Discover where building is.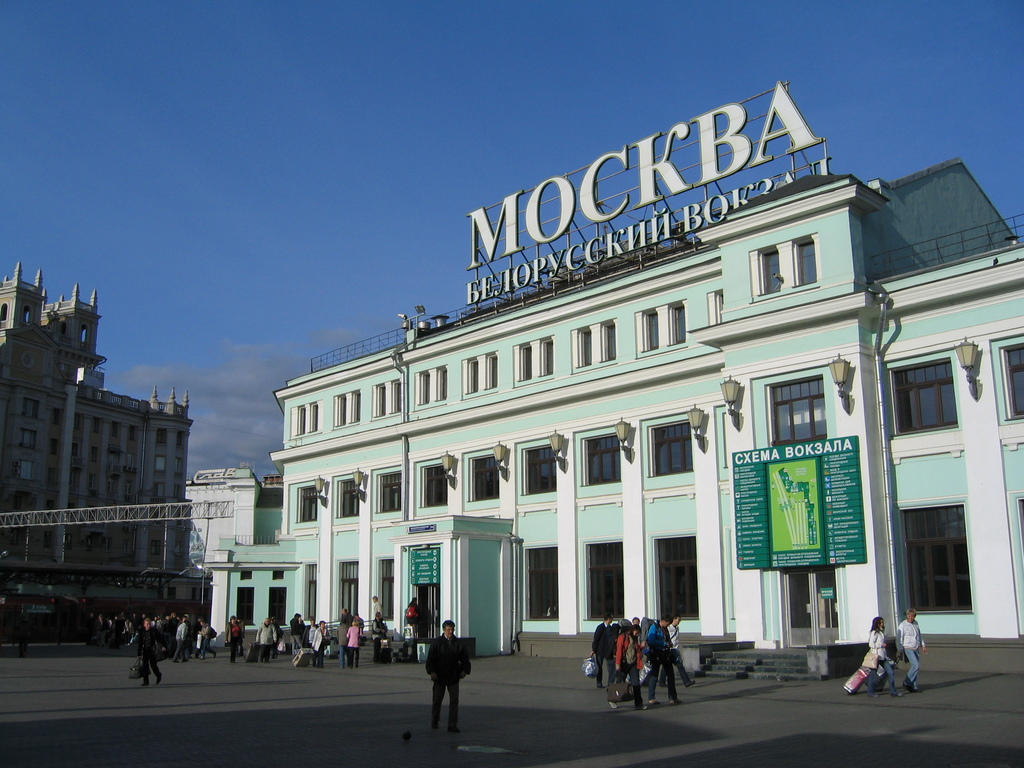
Discovered at 185, 467, 230, 542.
